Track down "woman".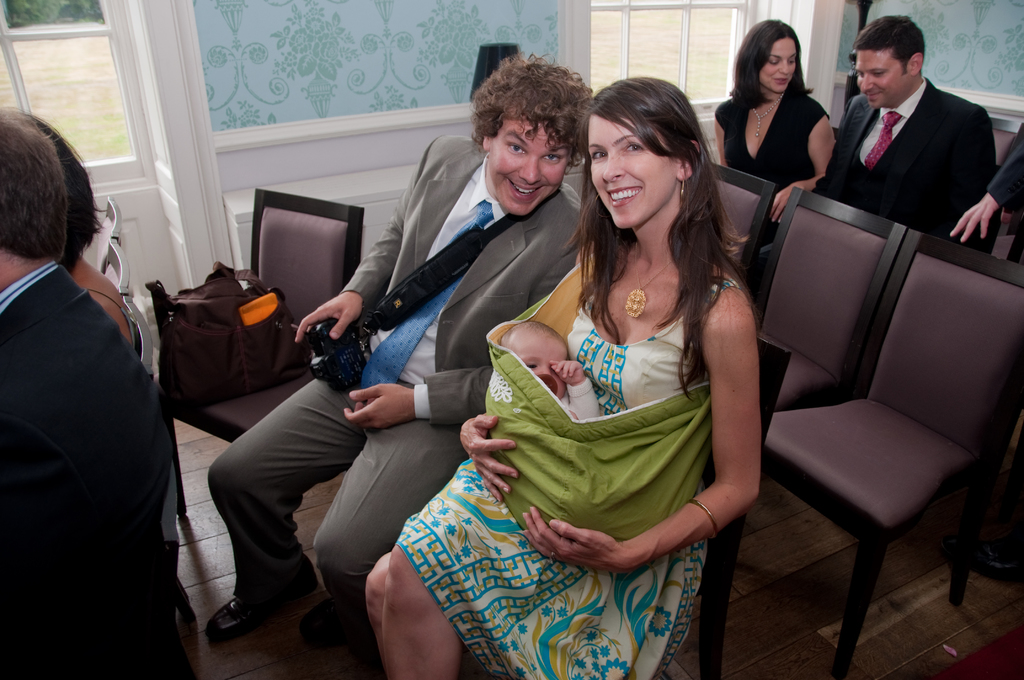
Tracked to 355,77,760,677.
